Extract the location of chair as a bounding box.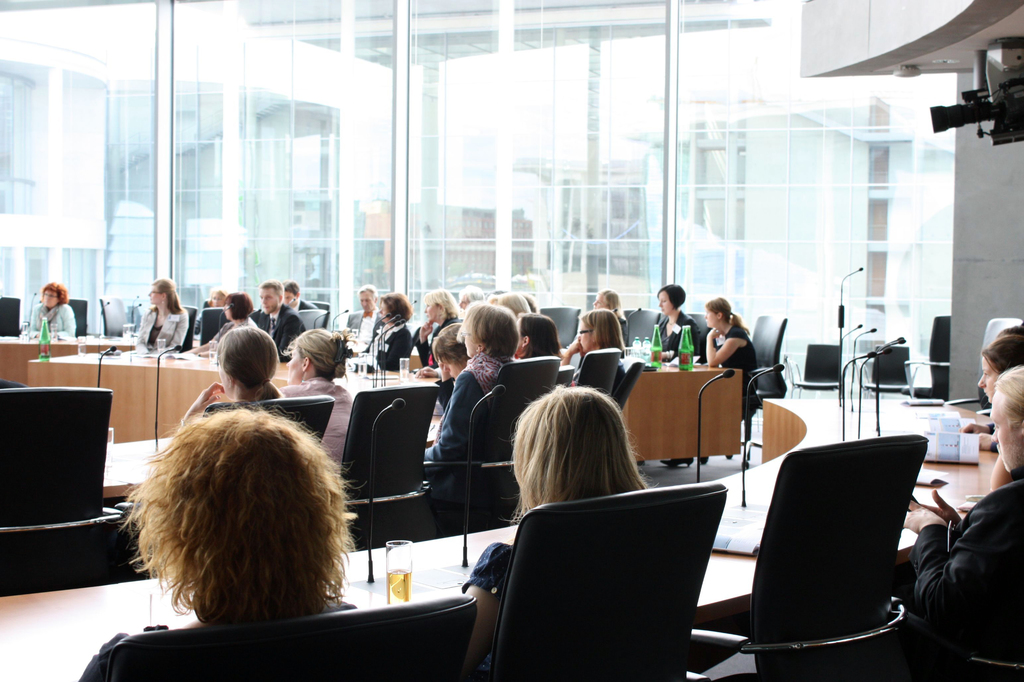
[792, 343, 845, 400].
